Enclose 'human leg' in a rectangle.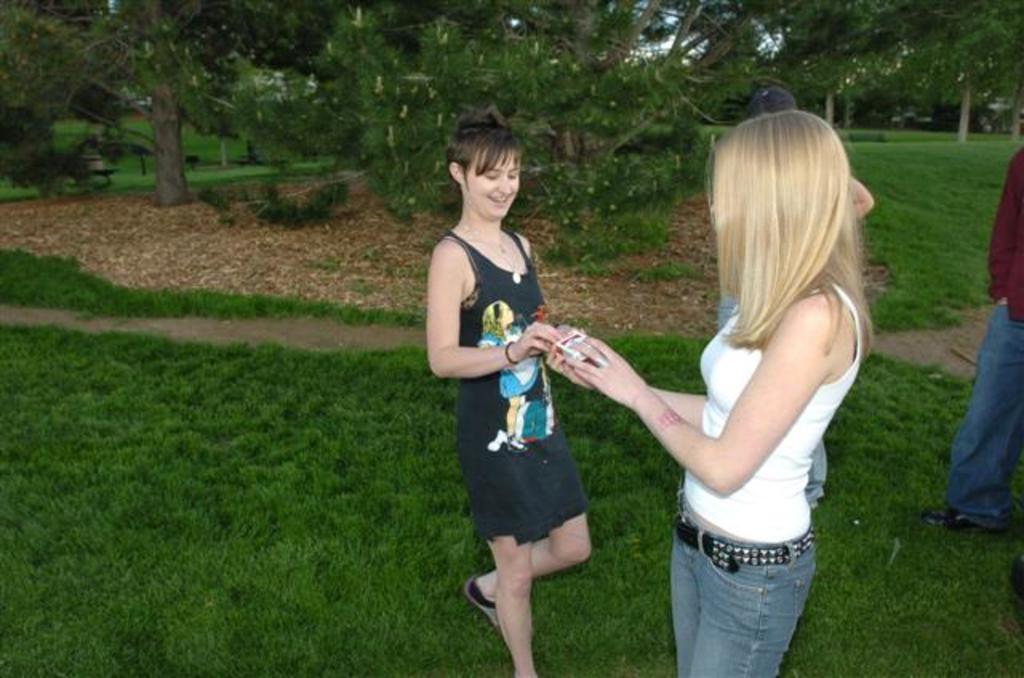
458,432,597,633.
